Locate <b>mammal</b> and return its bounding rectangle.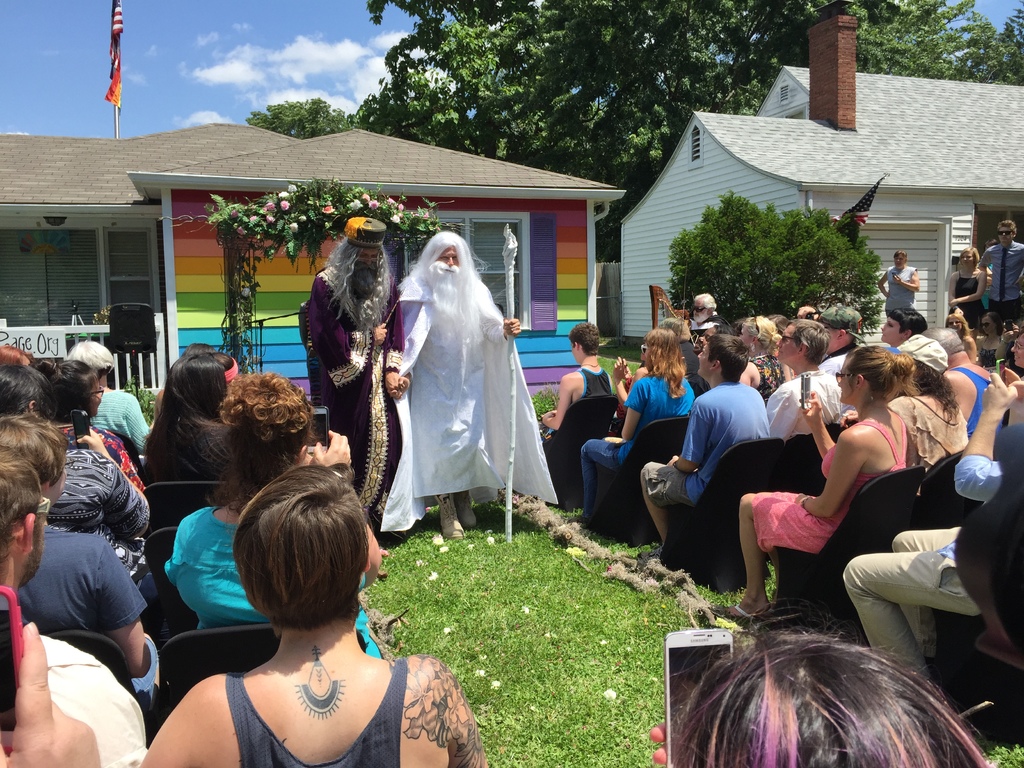
<bbox>60, 338, 149, 449</bbox>.
